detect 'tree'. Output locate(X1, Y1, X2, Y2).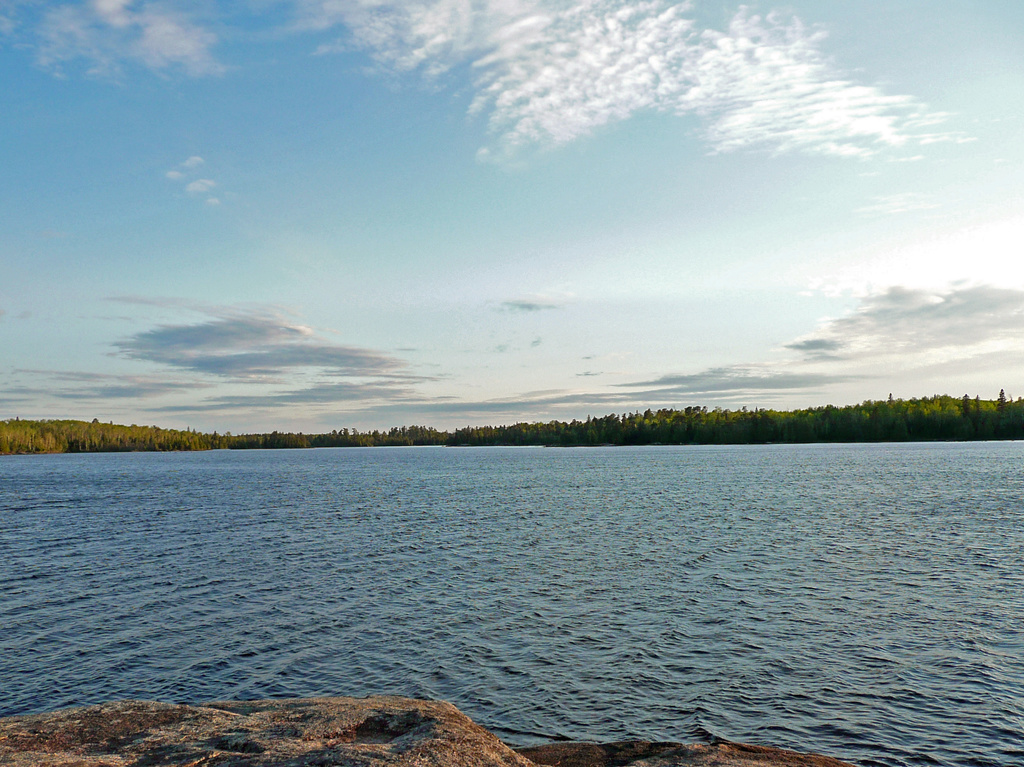
locate(994, 388, 1007, 414).
